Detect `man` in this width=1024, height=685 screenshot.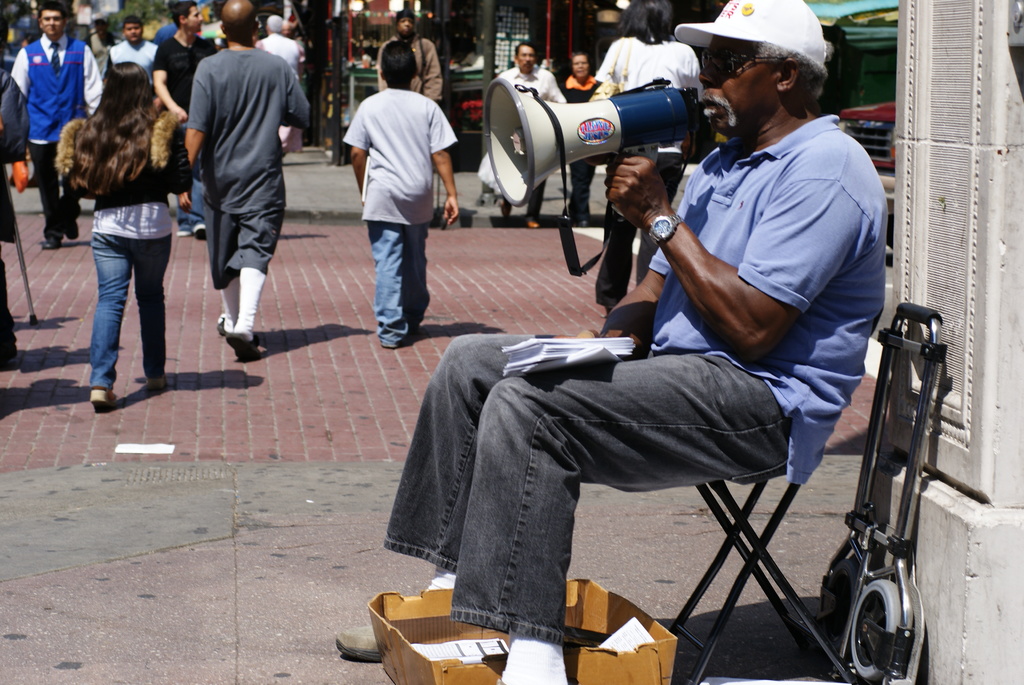
Detection: select_region(13, 0, 106, 246).
